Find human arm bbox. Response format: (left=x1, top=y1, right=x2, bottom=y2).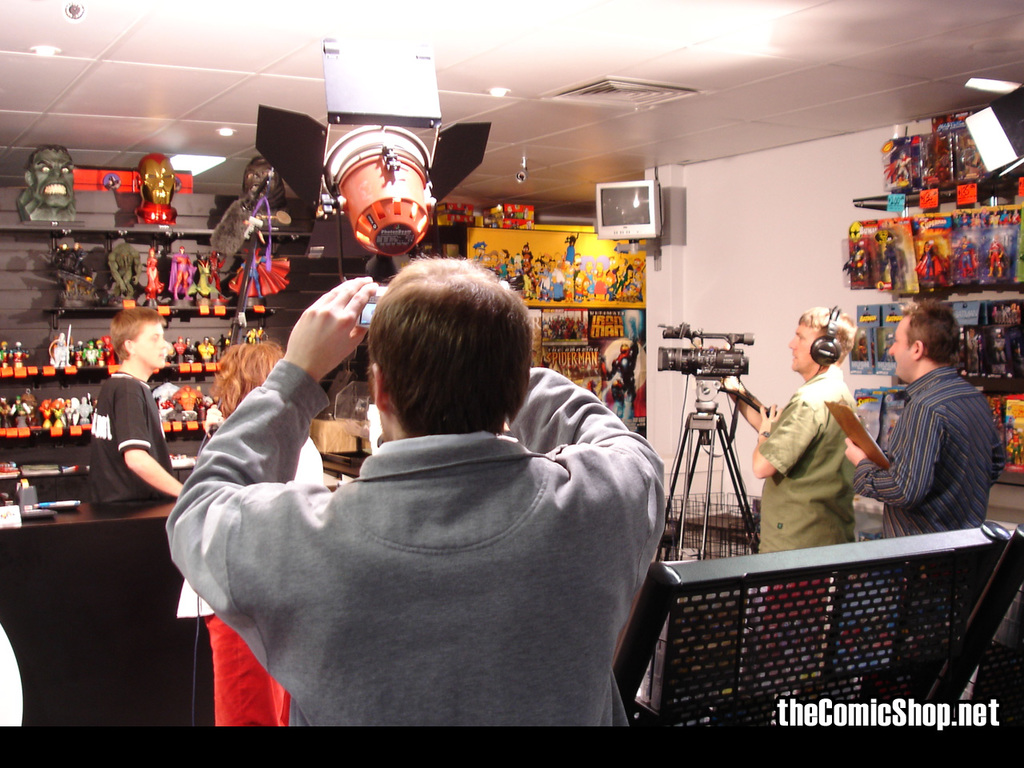
(left=505, top=361, right=669, bottom=570).
